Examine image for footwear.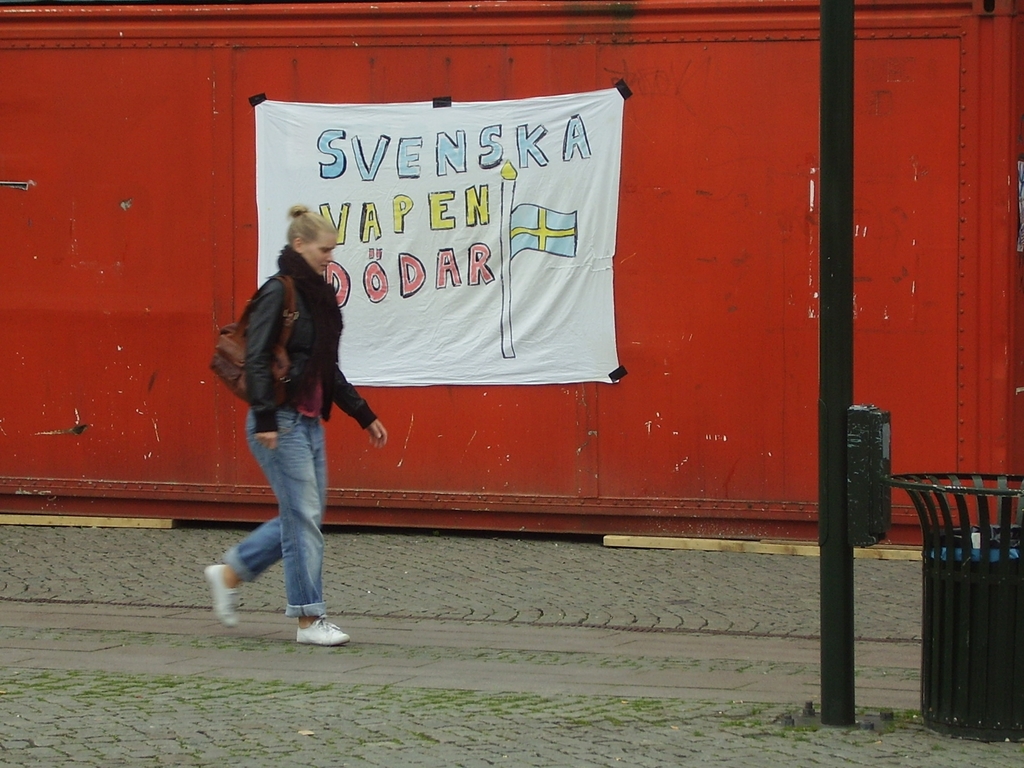
Examination result: [left=294, top=616, right=349, bottom=648].
